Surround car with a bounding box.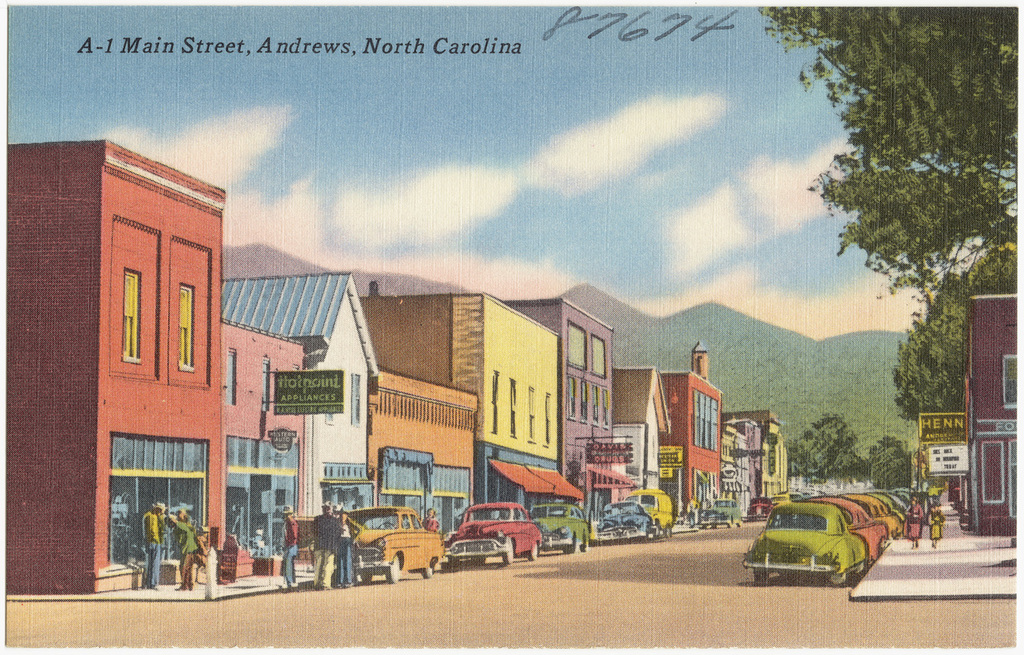
<region>693, 495, 740, 528</region>.
